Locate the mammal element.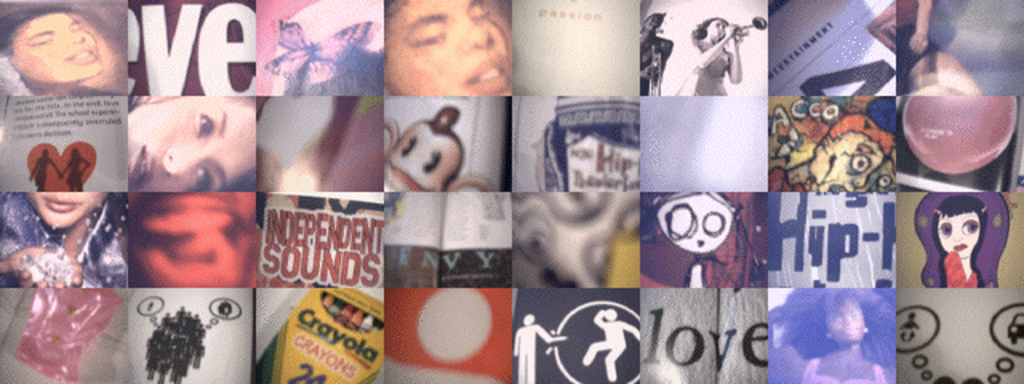
Element bbox: box(514, 315, 565, 382).
